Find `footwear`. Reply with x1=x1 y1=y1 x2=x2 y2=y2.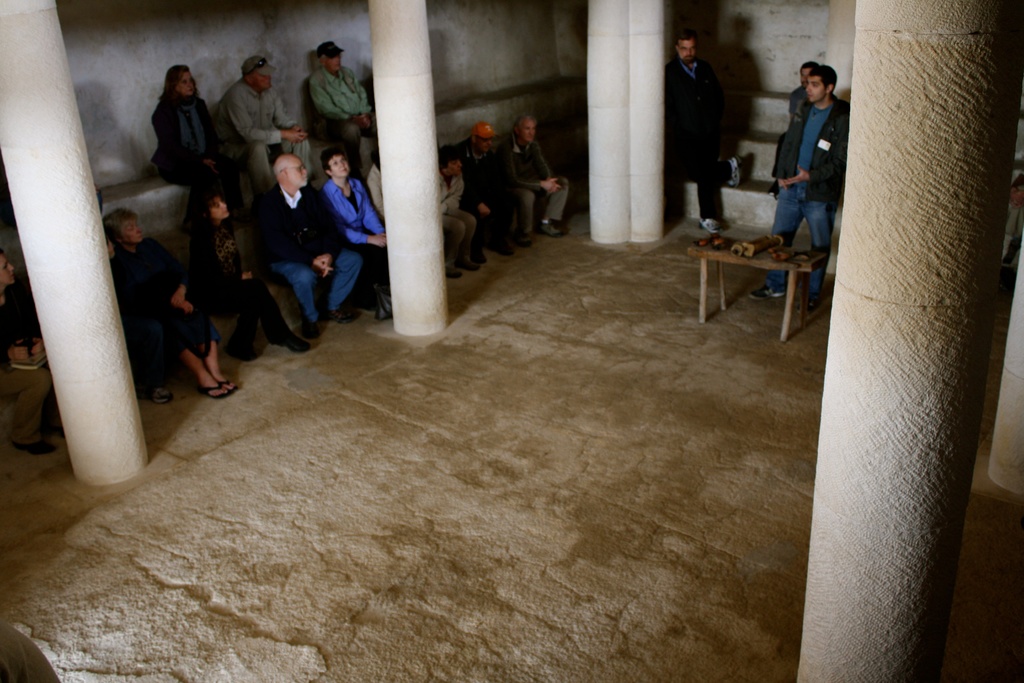
x1=218 y1=377 x2=235 y2=390.
